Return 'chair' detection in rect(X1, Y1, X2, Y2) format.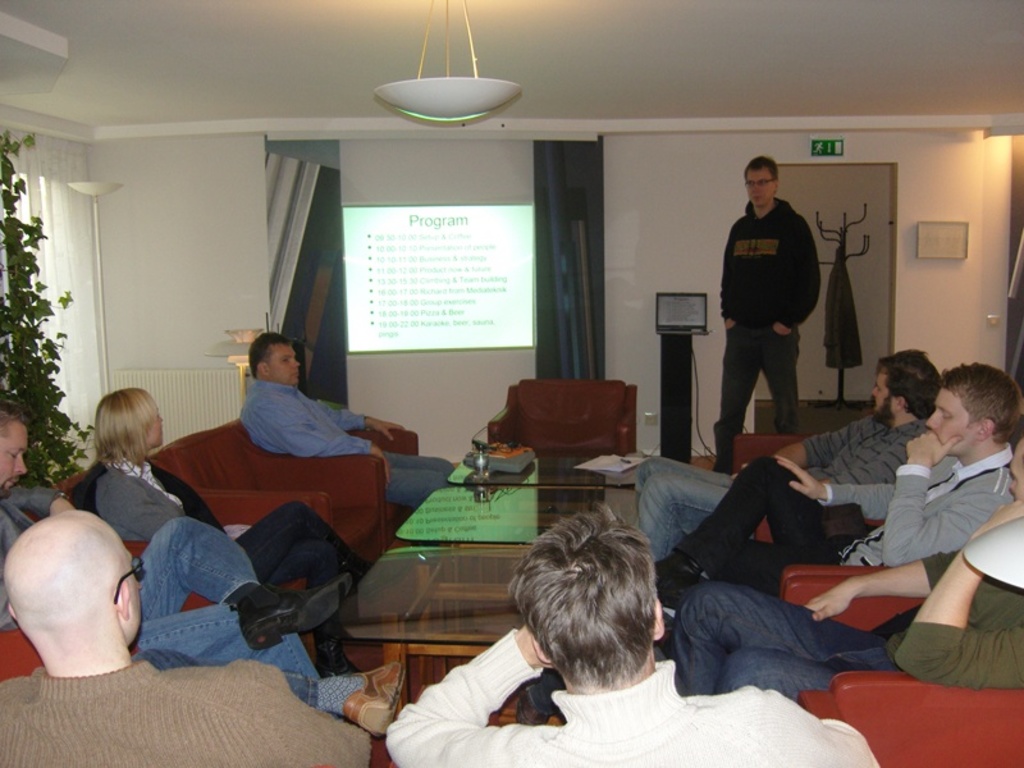
rect(484, 379, 639, 453).
